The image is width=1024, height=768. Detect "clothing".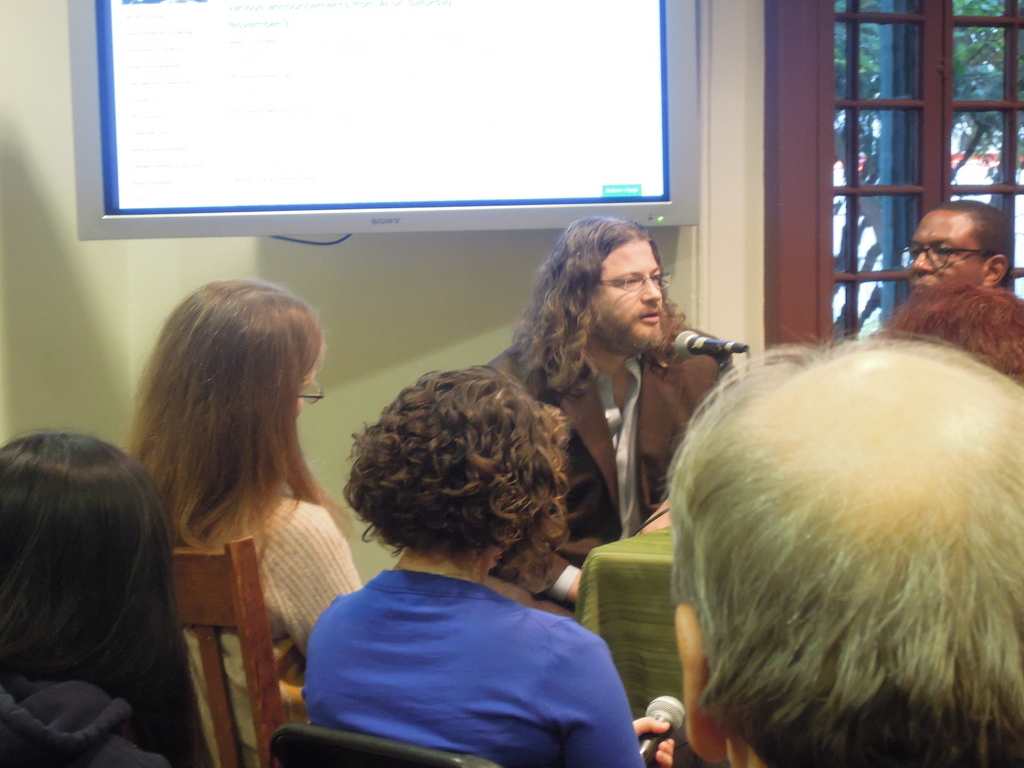
Detection: 308/548/649/767.
